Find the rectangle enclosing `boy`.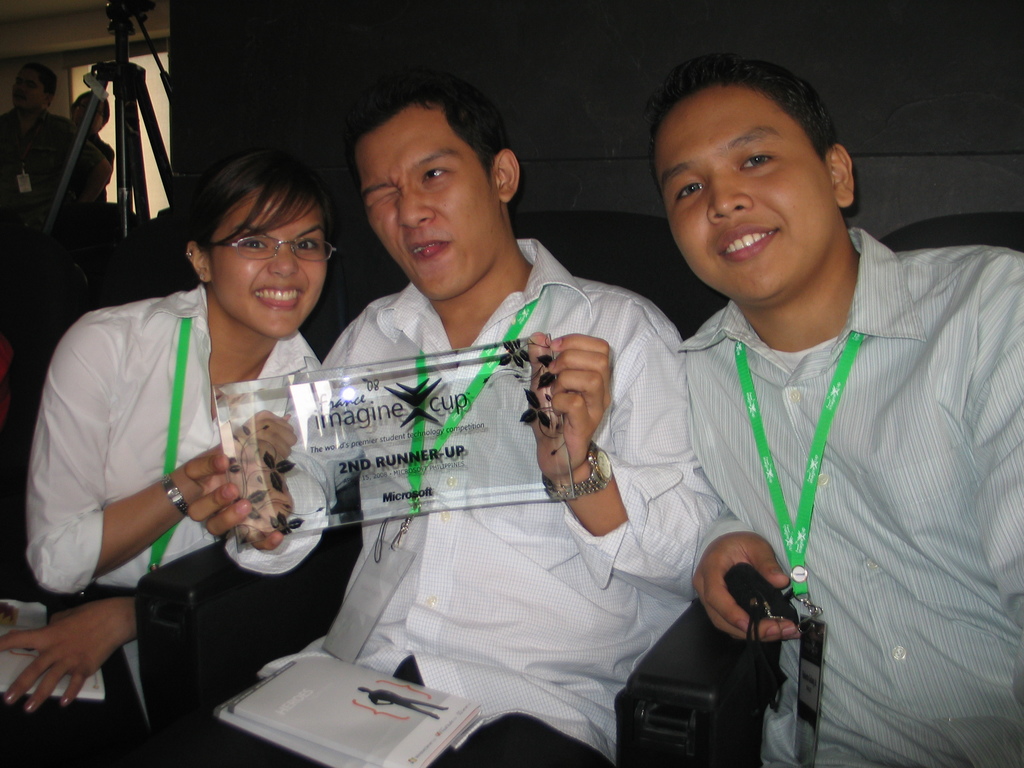
Rect(647, 54, 1023, 767).
